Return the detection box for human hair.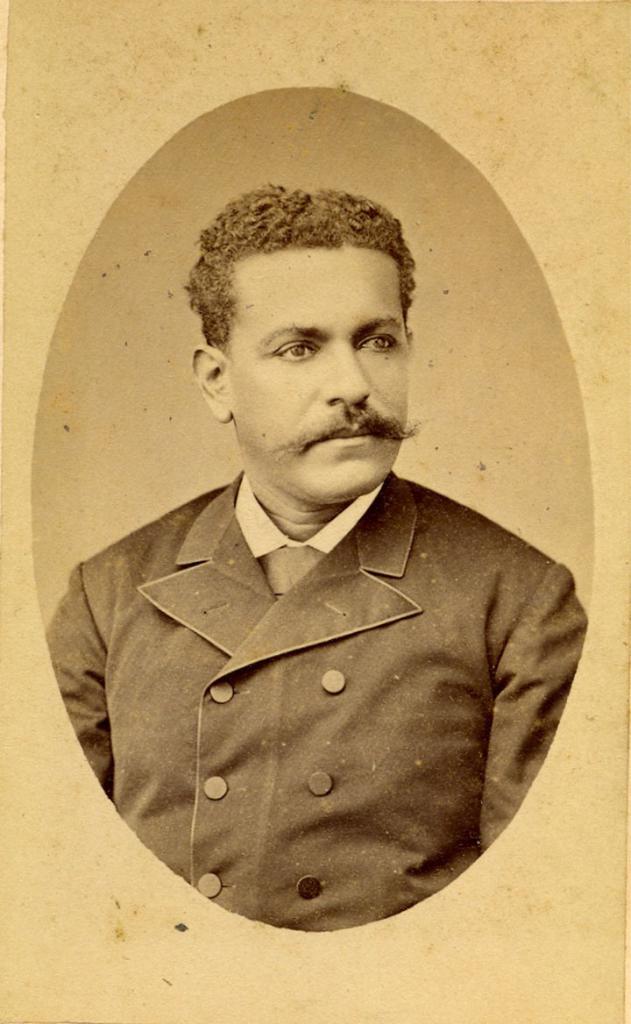
region(186, 186, 417, 350).
